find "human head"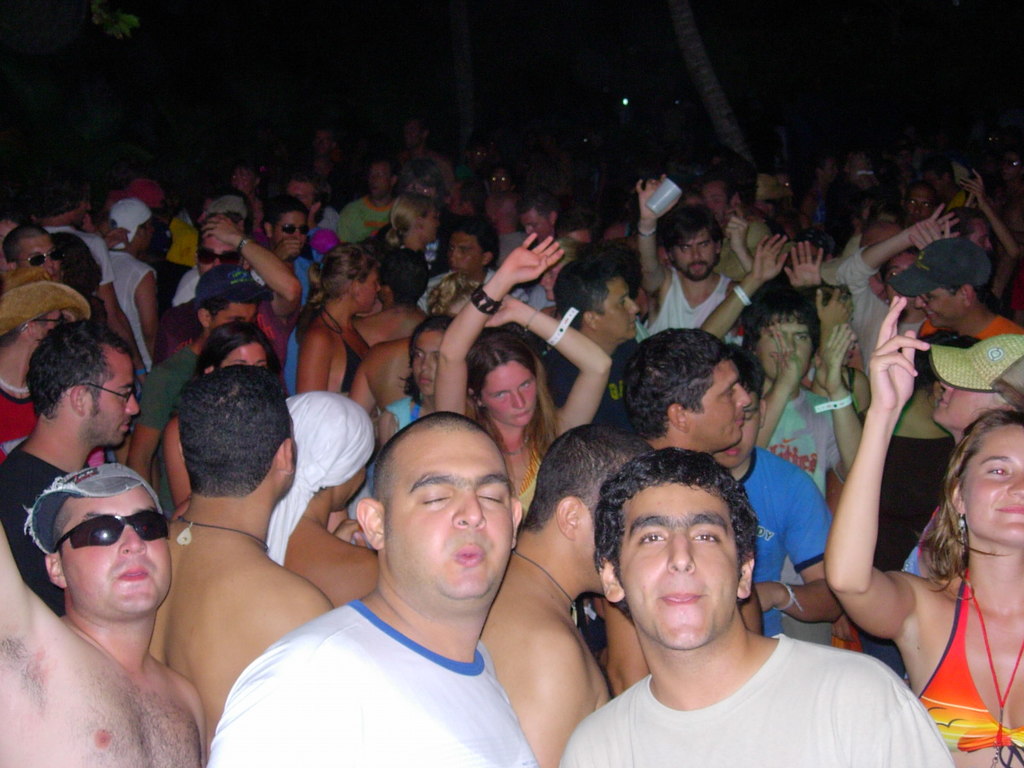
locate(442, 214, 499, 276)
